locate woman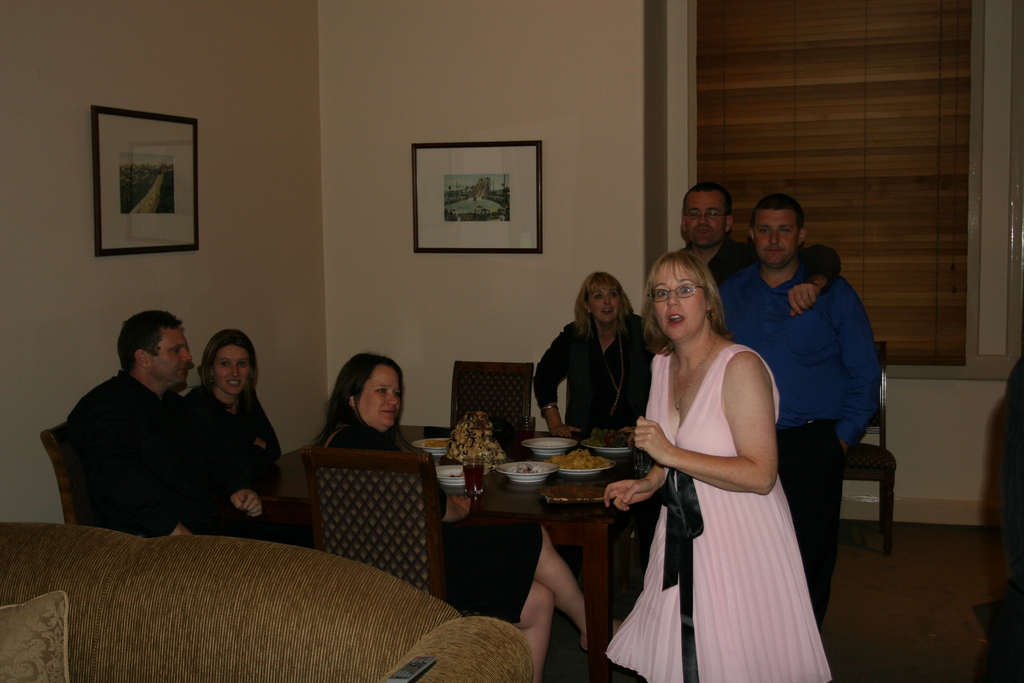
[left=174, top=329, right=284, bottom=536]
